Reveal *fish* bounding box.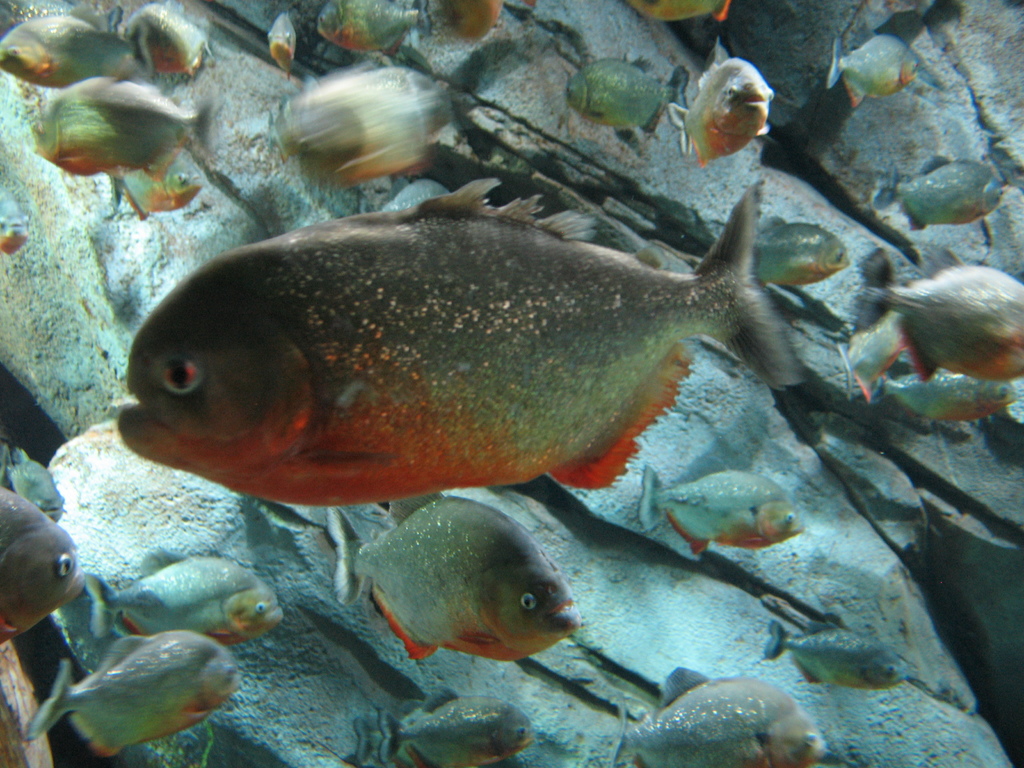
Revealed: l=376, t=685, r=538, b=765.
